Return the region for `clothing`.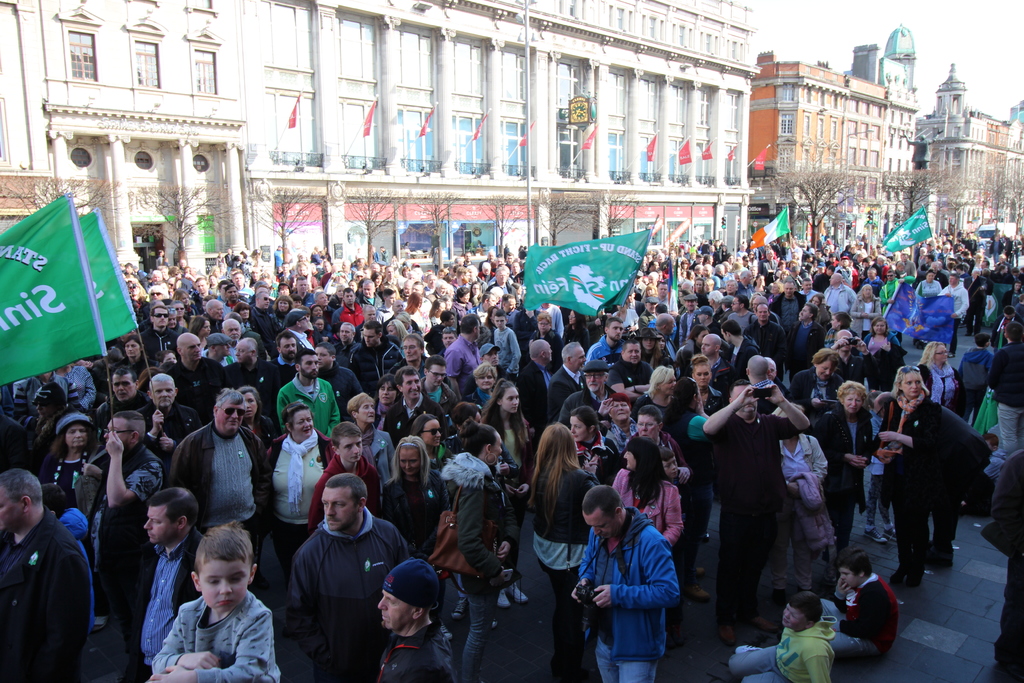
detection(374, 298, 397, 327).
